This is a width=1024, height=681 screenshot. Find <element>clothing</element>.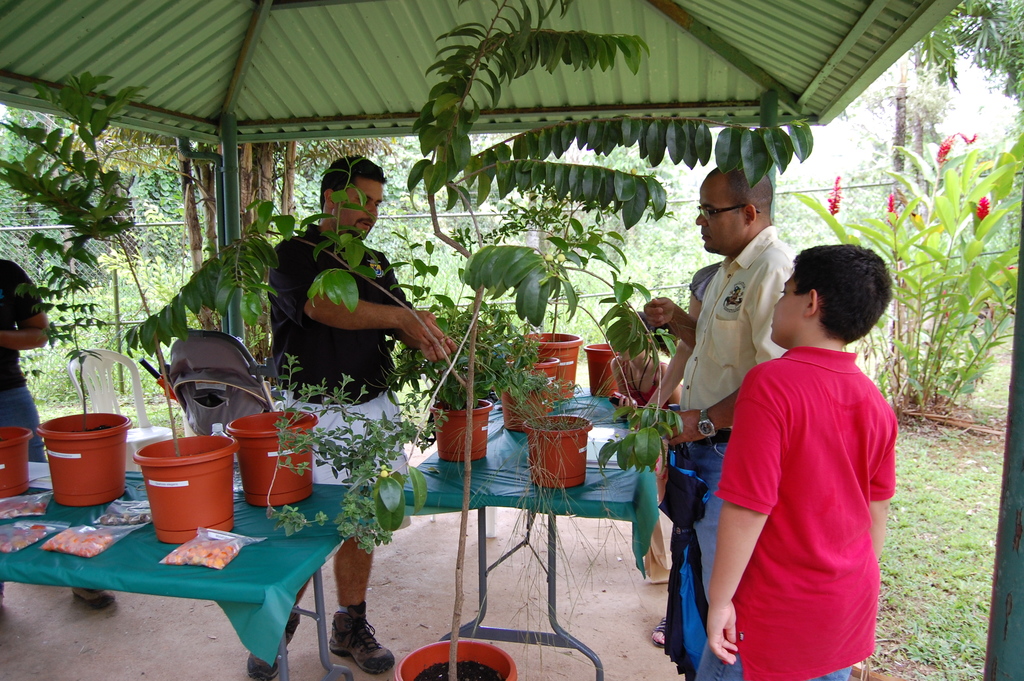
Bounding box: box(0, 255, 69, 479).
